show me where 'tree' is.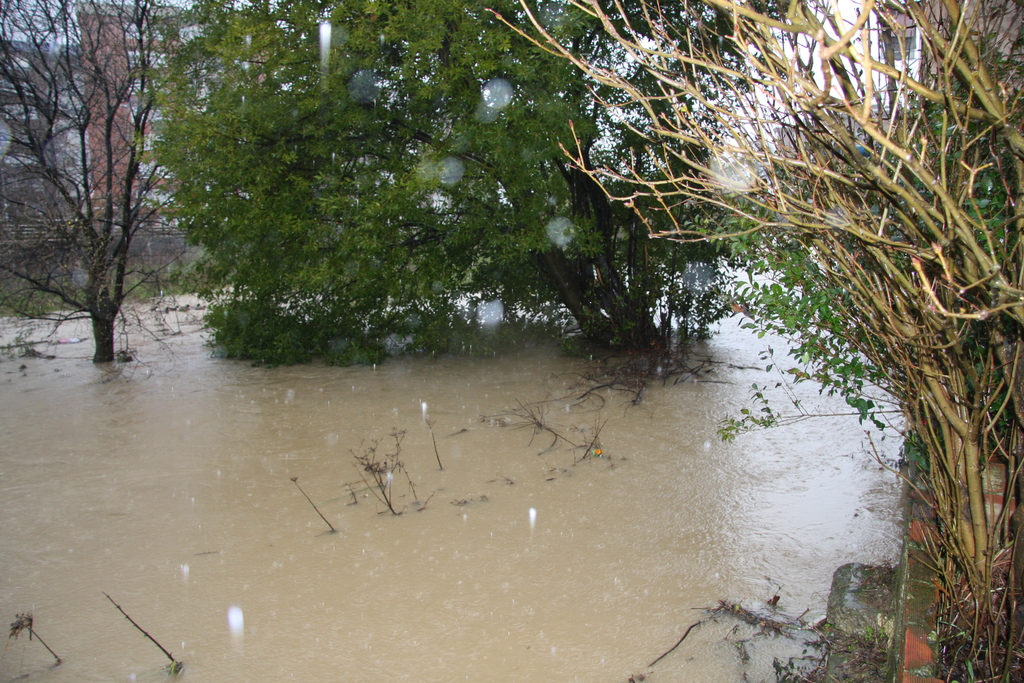
'tree' is at <box>494,0,1023,682</box>.
